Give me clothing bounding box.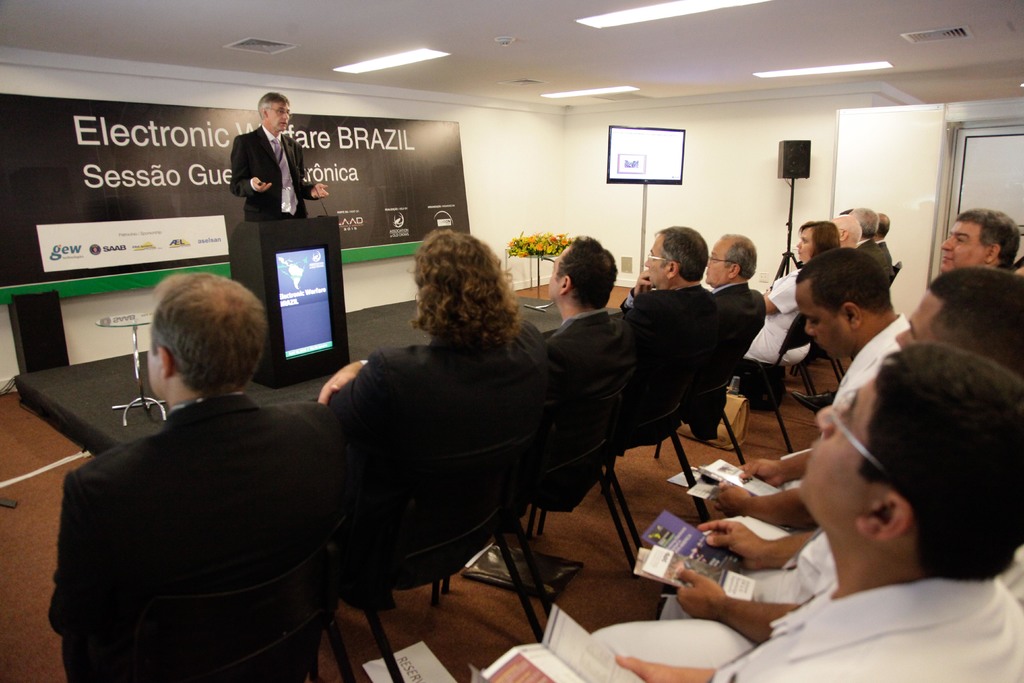
[left=590, top=528, right=1023, bottom=667].
